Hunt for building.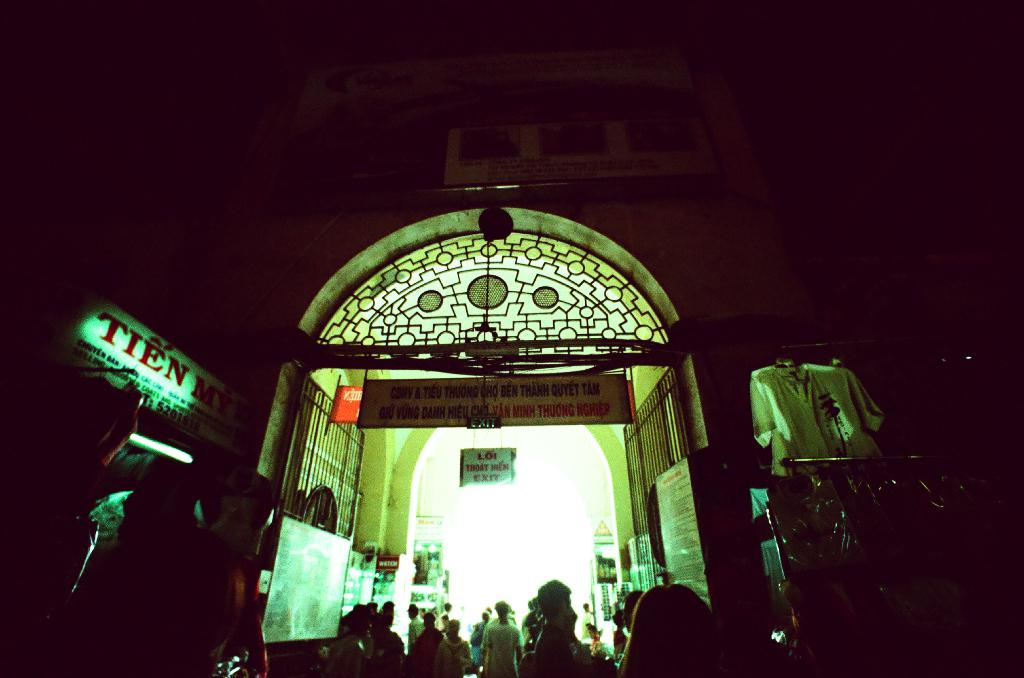
Hunted down at 1,0,1023,677.
